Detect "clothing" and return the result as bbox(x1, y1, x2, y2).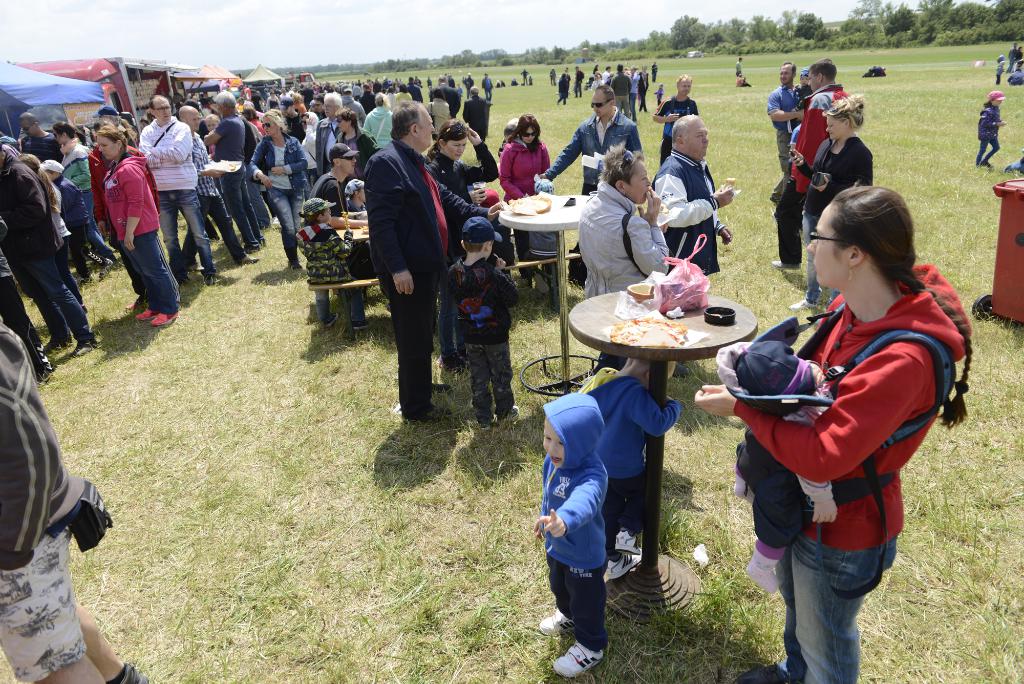
bbox(573, 181, 663, 299).
